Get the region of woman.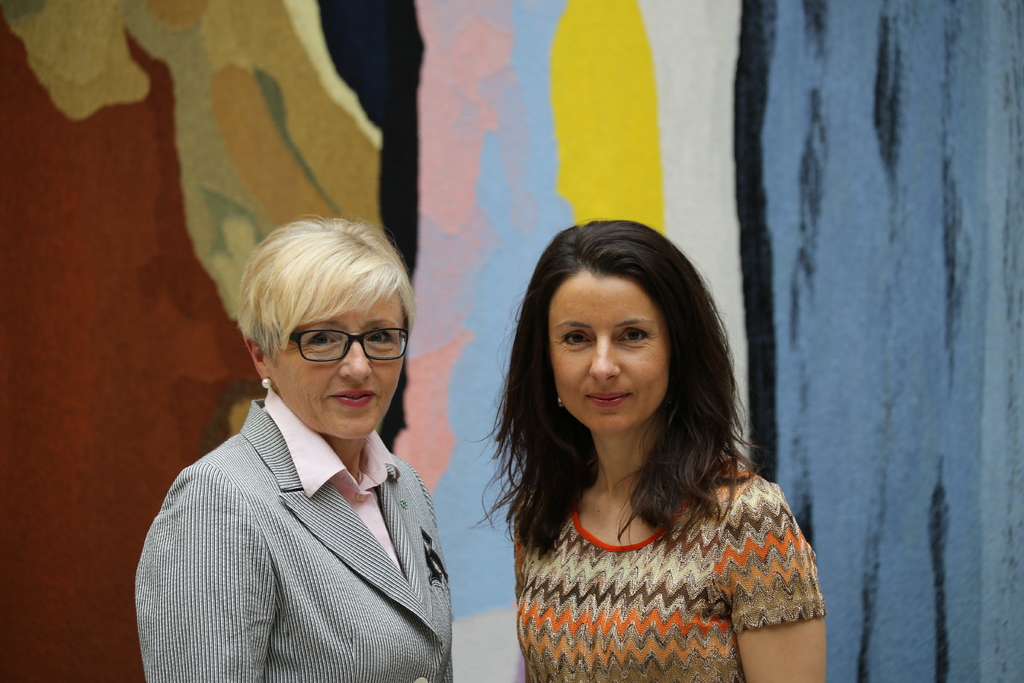
BBox(133, 215, 458, 682).
